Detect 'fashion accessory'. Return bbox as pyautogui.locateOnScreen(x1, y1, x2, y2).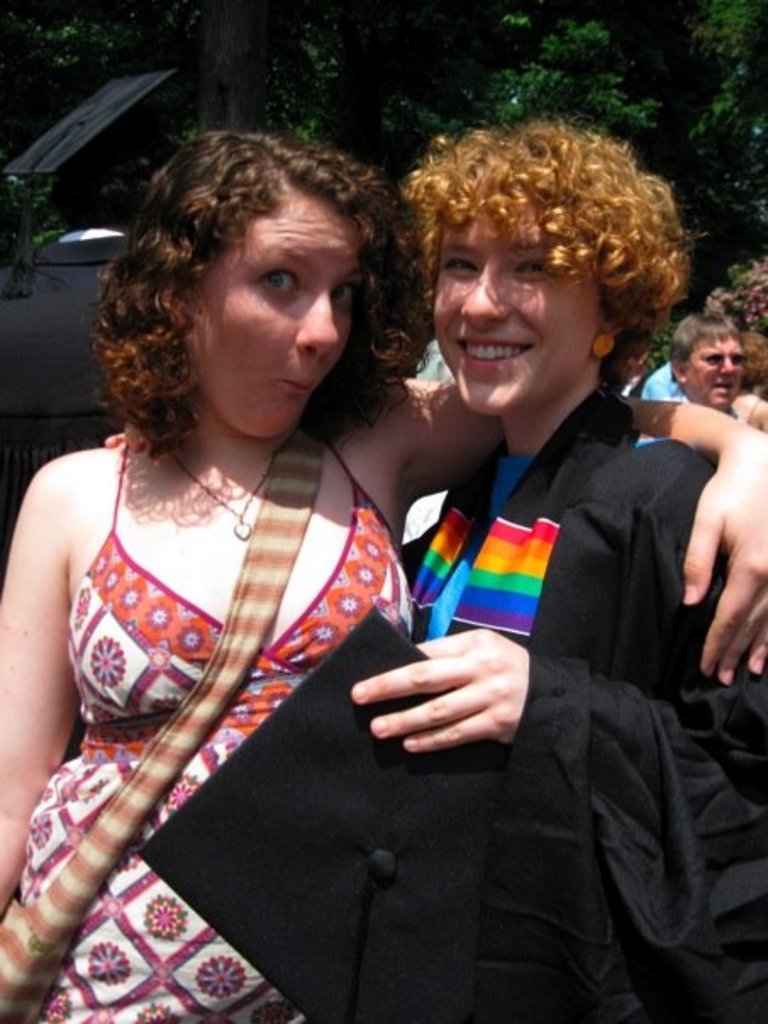
pyautogui.locateOnScreen(0, 431, 334, 1022).
